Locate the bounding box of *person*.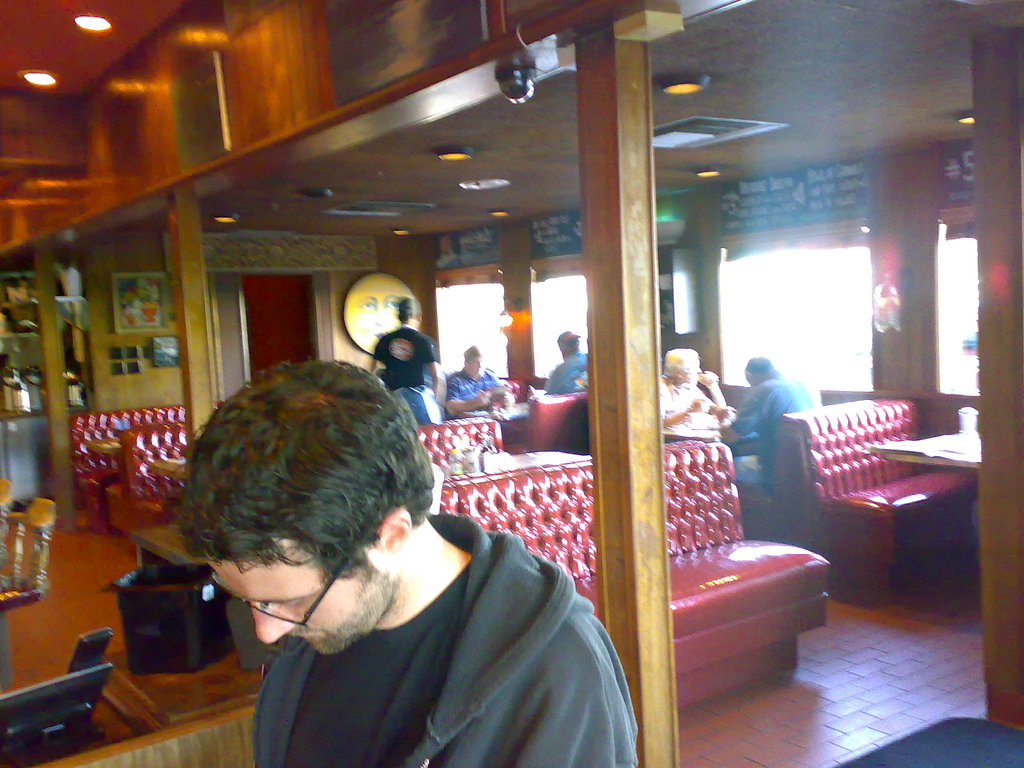
Bounding box: 444/346/510/420.
